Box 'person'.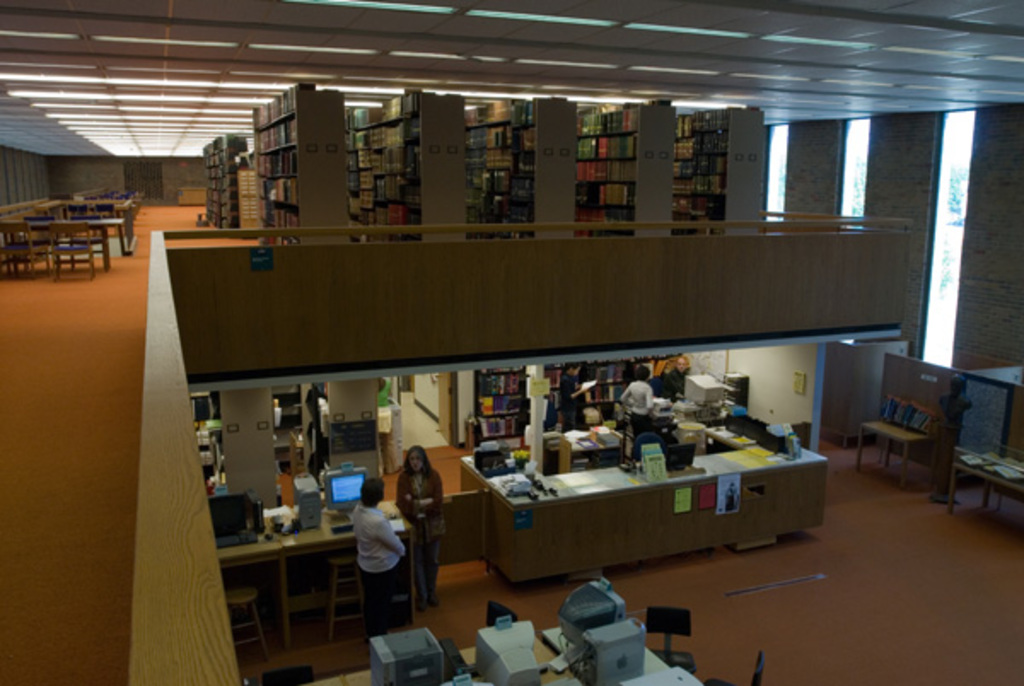
(399, 445, 449, 608).
